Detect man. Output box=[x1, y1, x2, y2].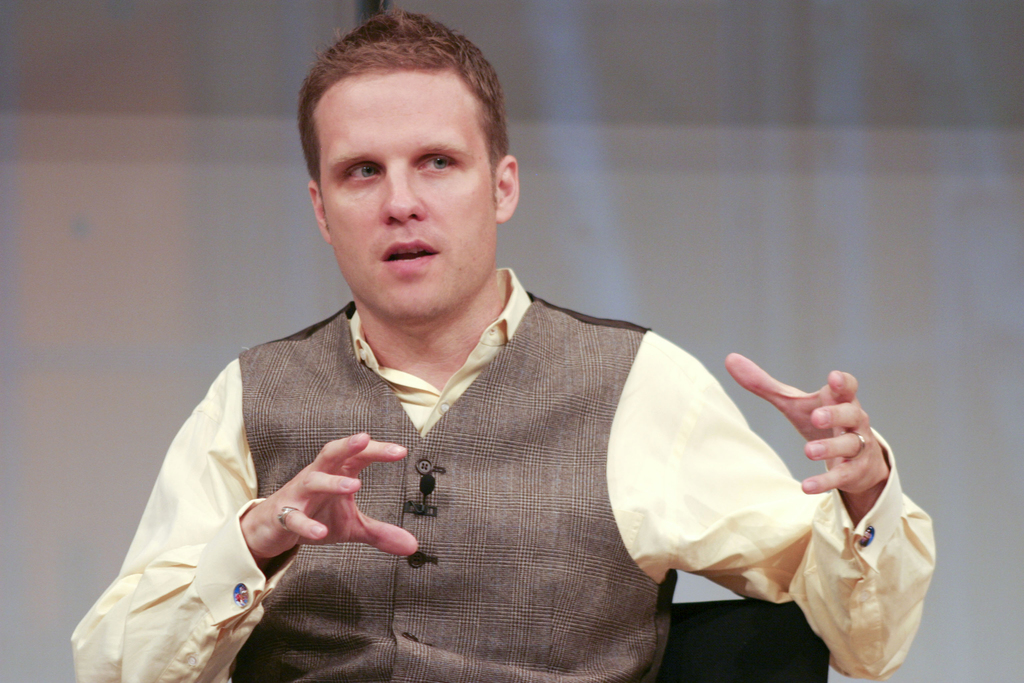
box=[70, 40, 852, 682].
